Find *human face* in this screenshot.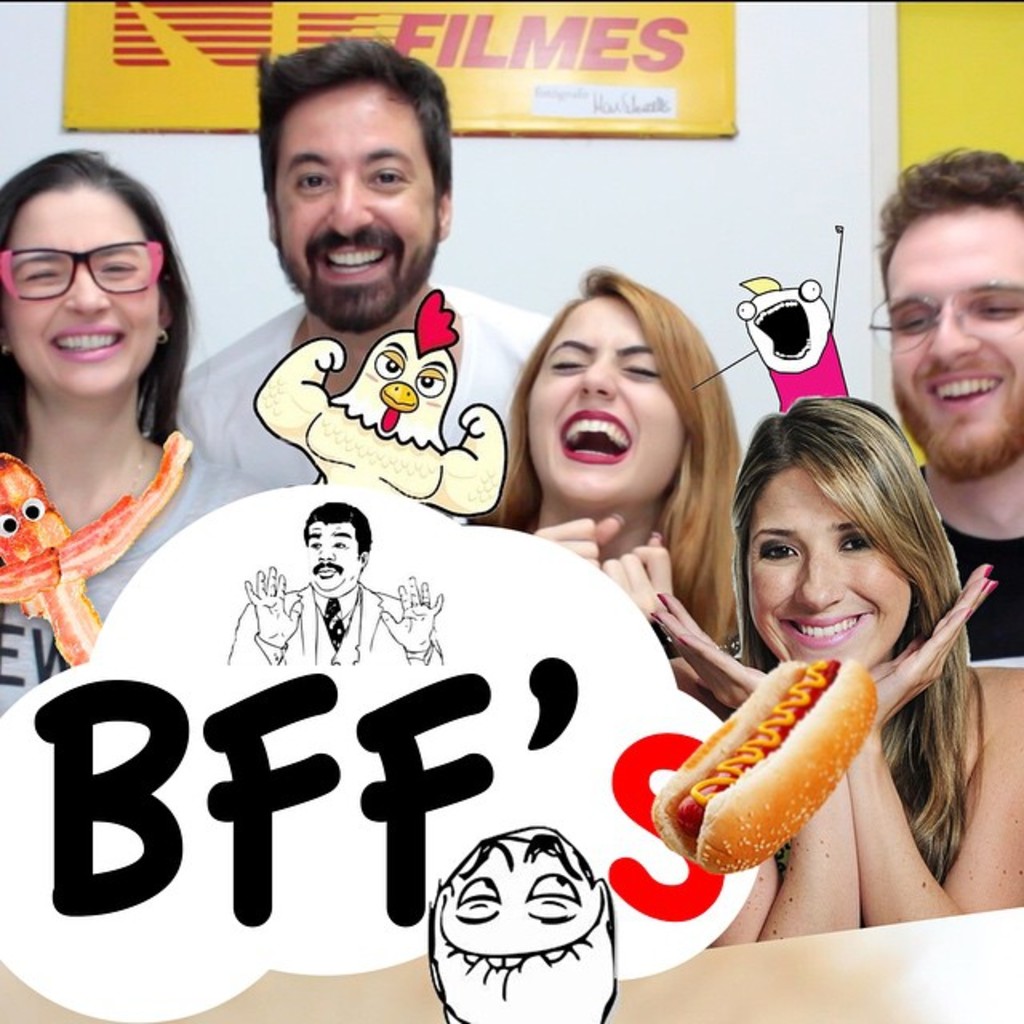
The bounding box for *human face* is select_region(750, 472, 912, 661).
